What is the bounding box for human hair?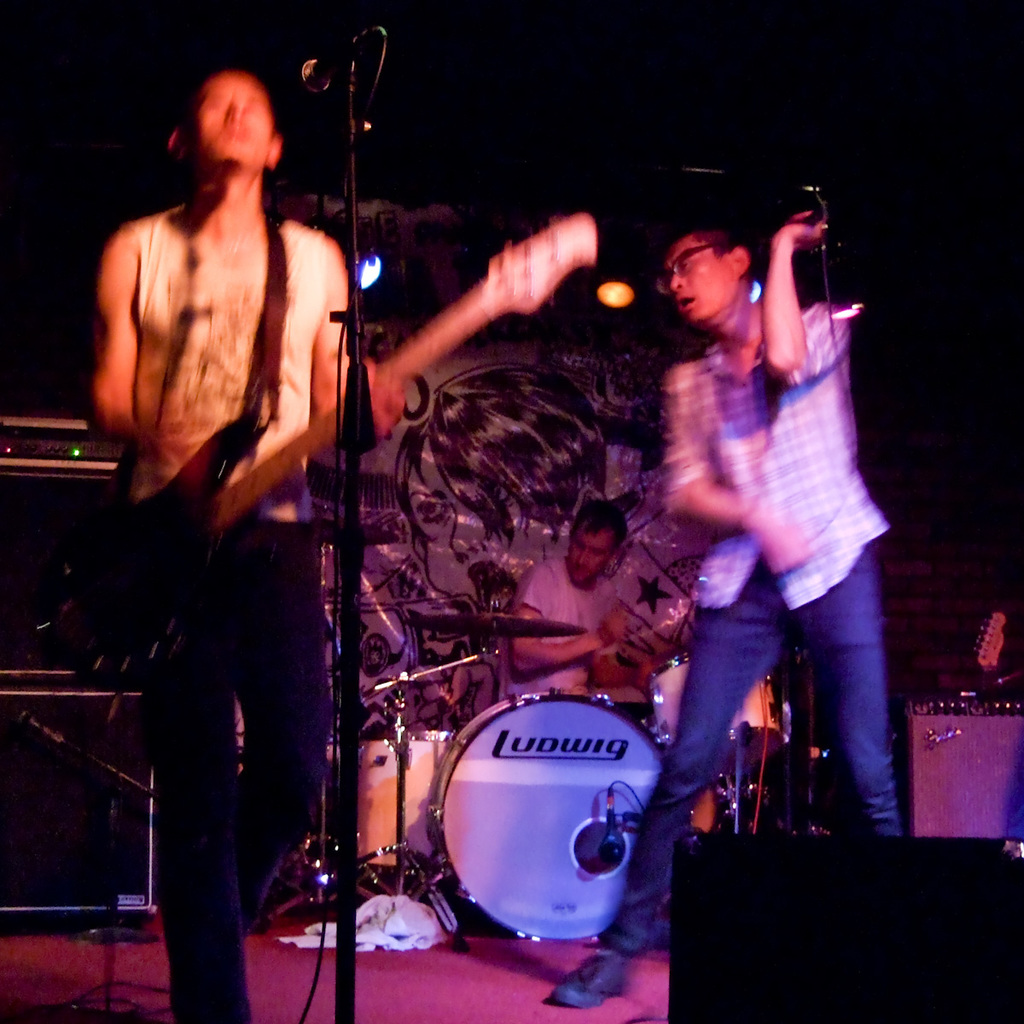
[left=378, top=345, right=652, bottom=609].
